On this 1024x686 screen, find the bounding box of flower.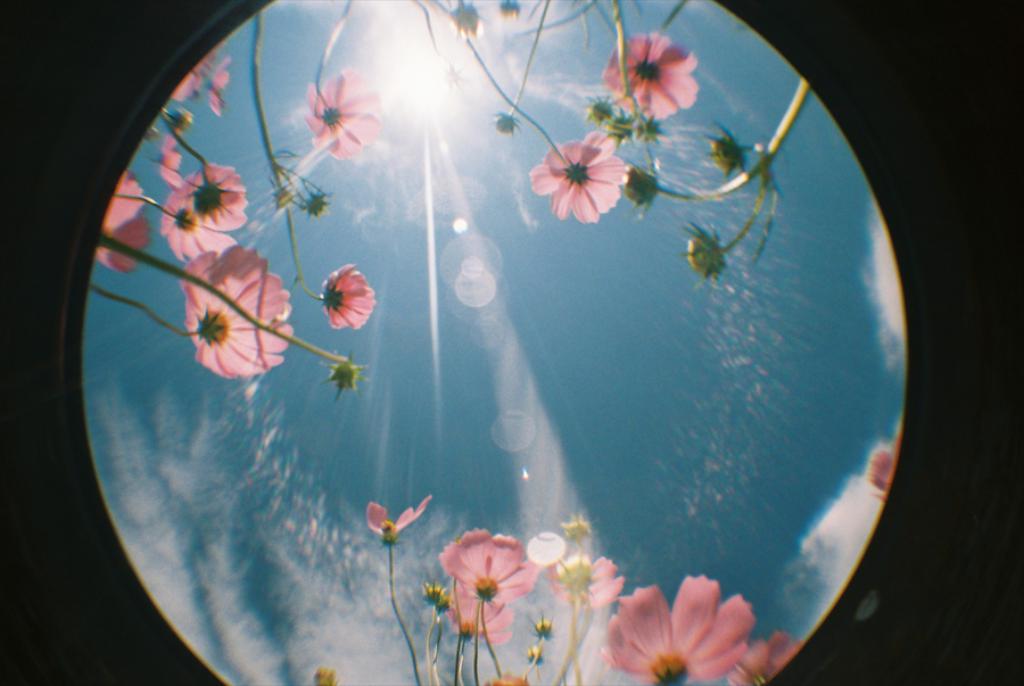
Bounding box: (637, 113, 656, 148).
